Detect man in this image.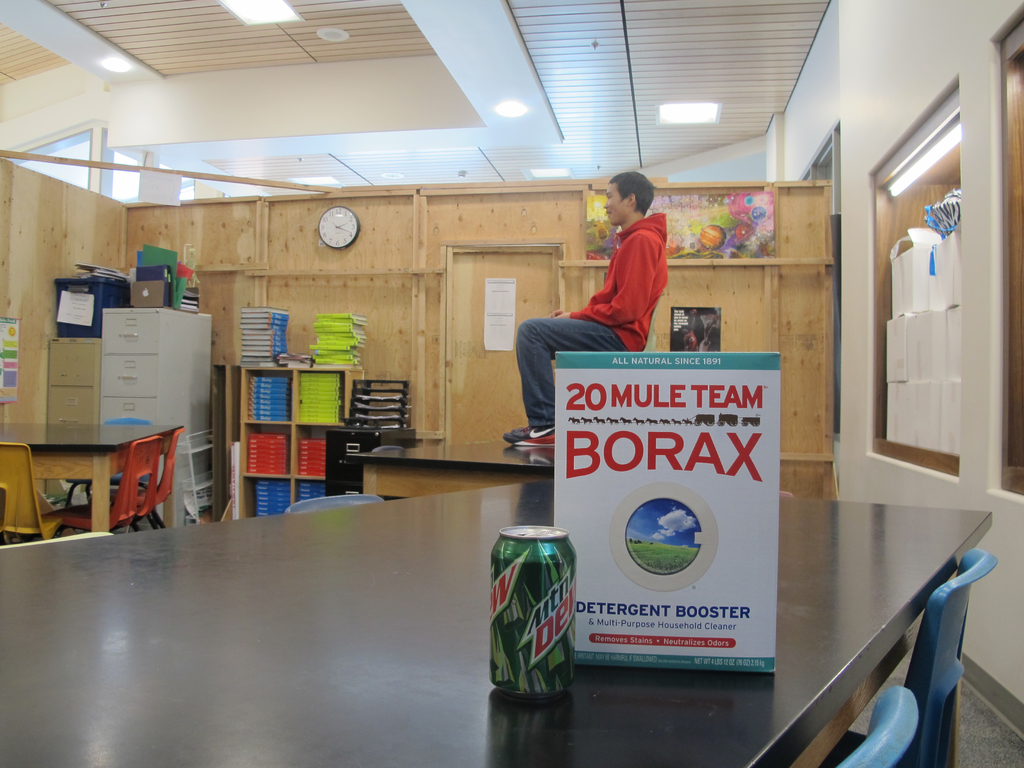
Detection: rect(500, 189, 697, 420).
